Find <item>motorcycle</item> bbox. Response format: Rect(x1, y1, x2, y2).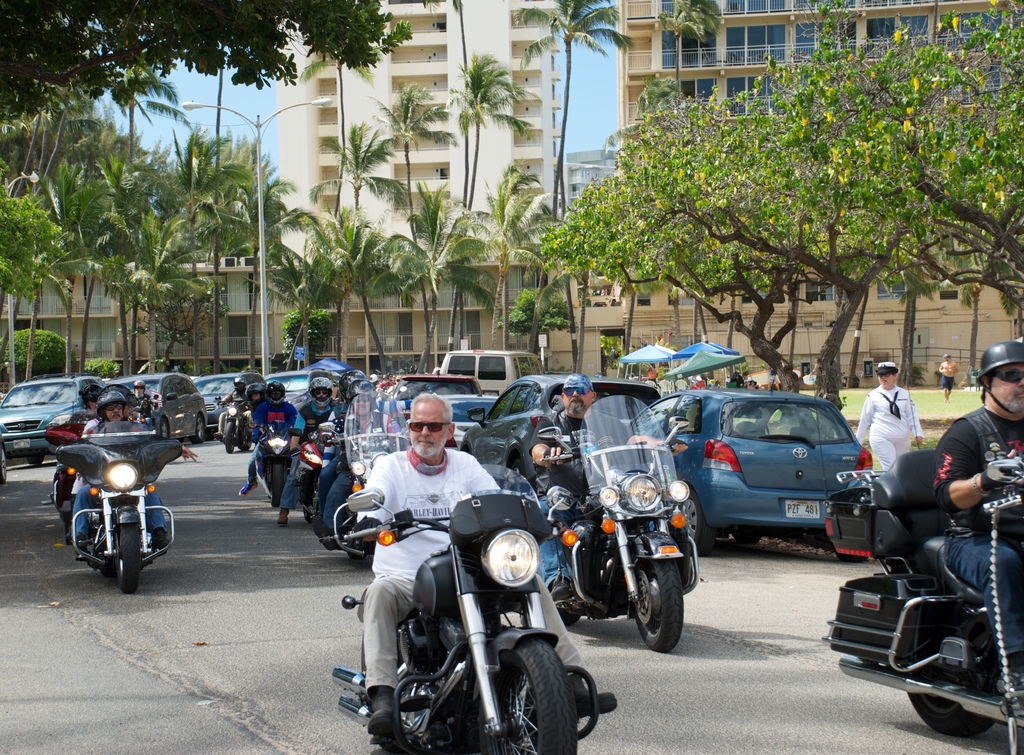
Rect(218, 396, 252, 457).
